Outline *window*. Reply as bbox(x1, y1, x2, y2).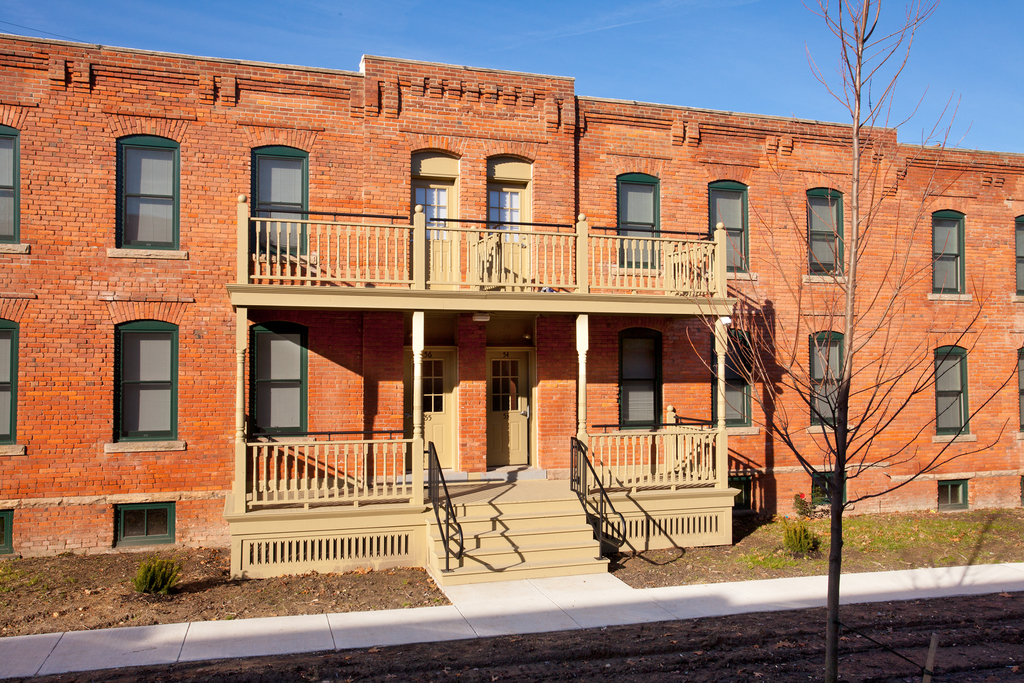
bbox(104, 294, 191, 453).
